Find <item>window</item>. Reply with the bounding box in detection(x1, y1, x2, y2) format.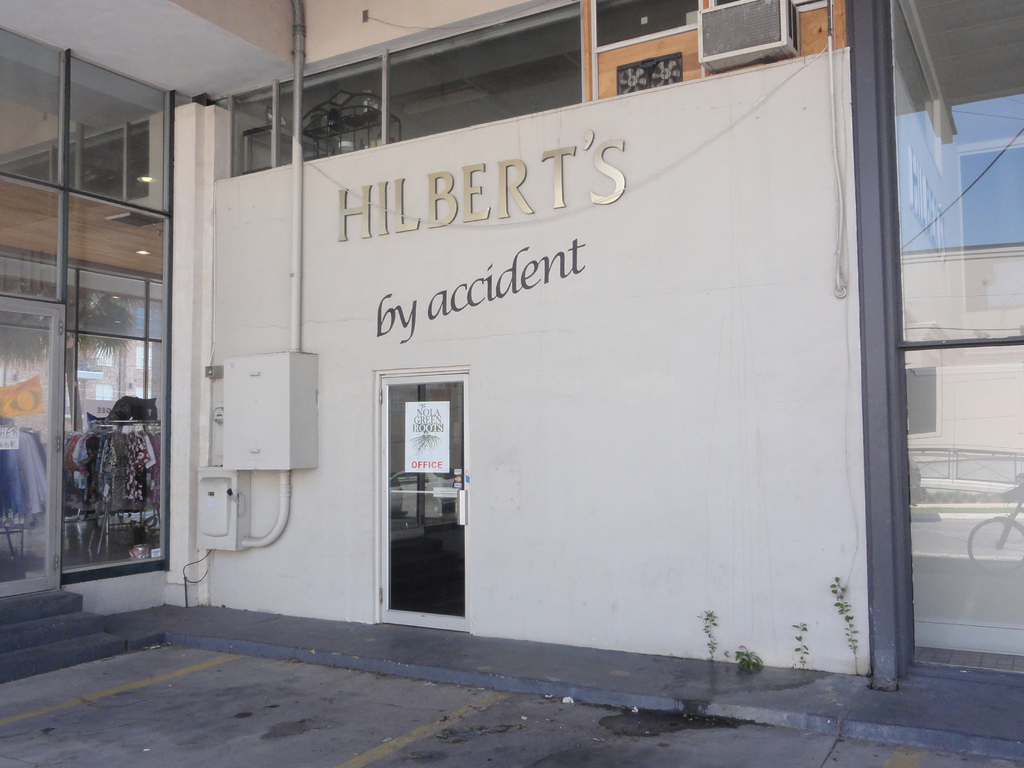
detection(224, 0, 586, 182).
